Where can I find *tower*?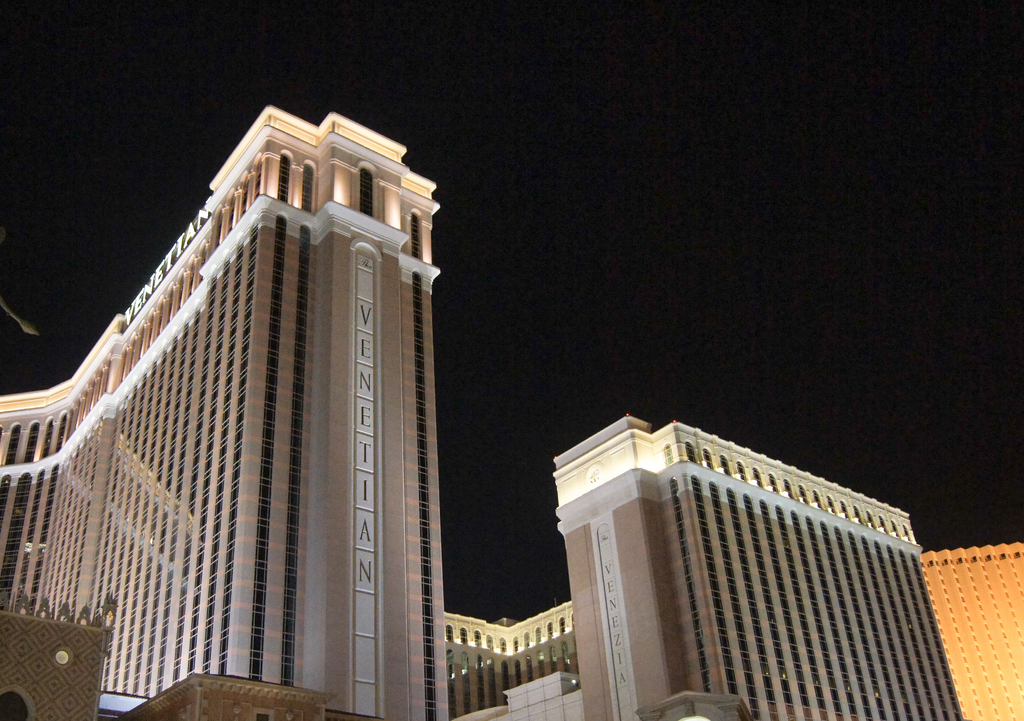
You can find it at l=552, t=415, r=961, b=720.
